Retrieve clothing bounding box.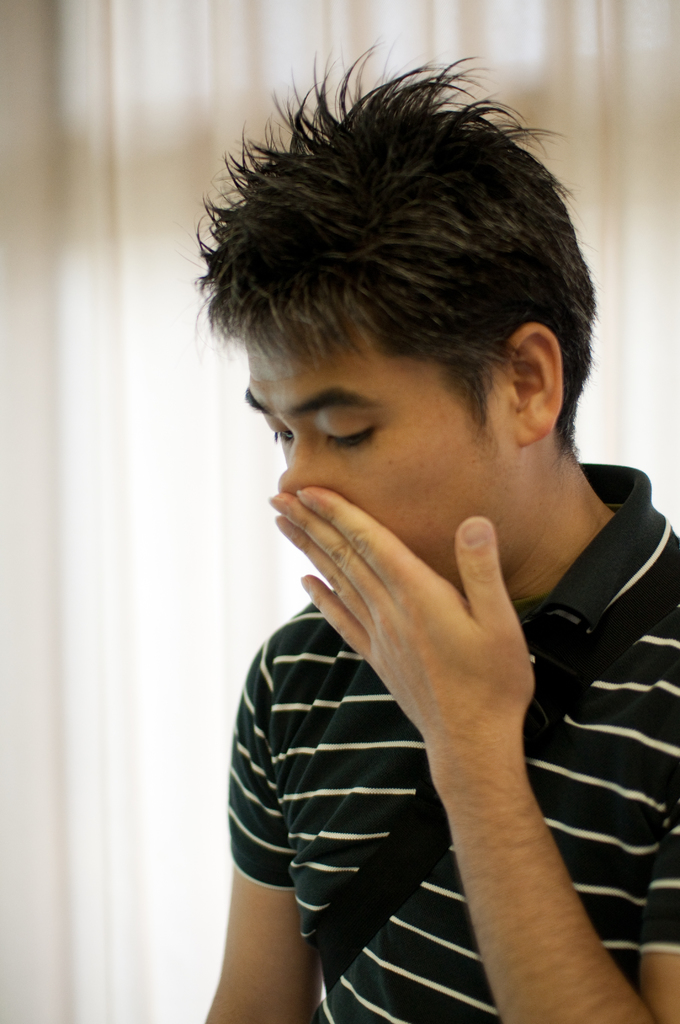
Bounding box: (212, 469, 679, 1023).
